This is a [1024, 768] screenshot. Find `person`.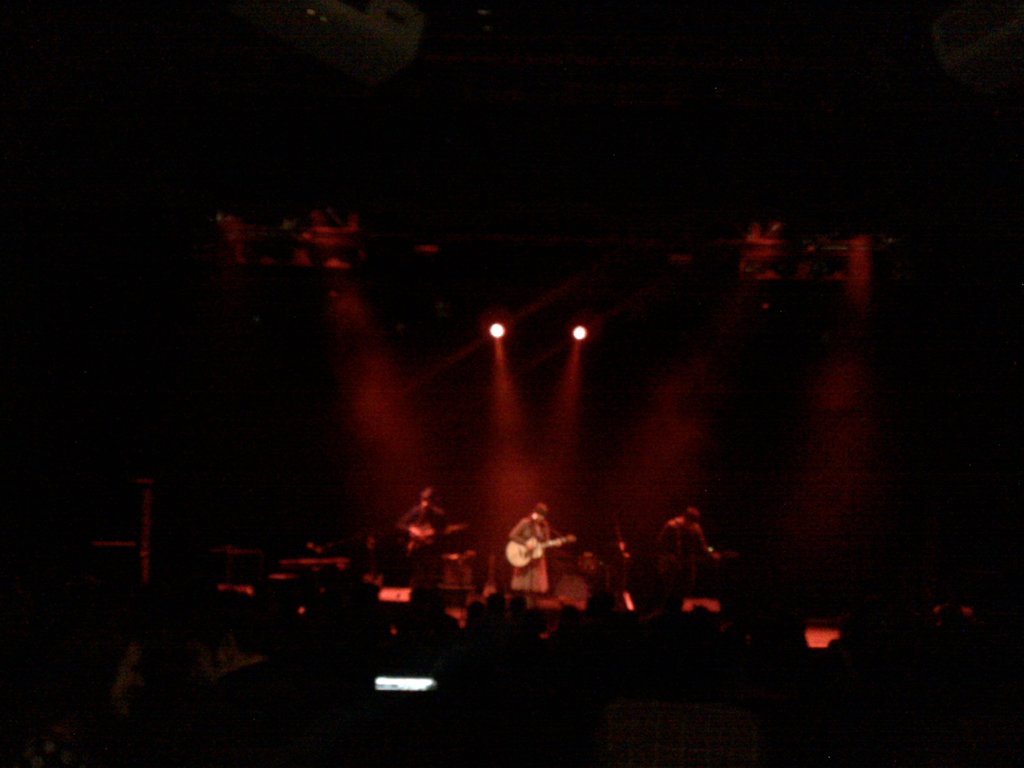
Bounding box: Rect(397, 486, 445, 592).
